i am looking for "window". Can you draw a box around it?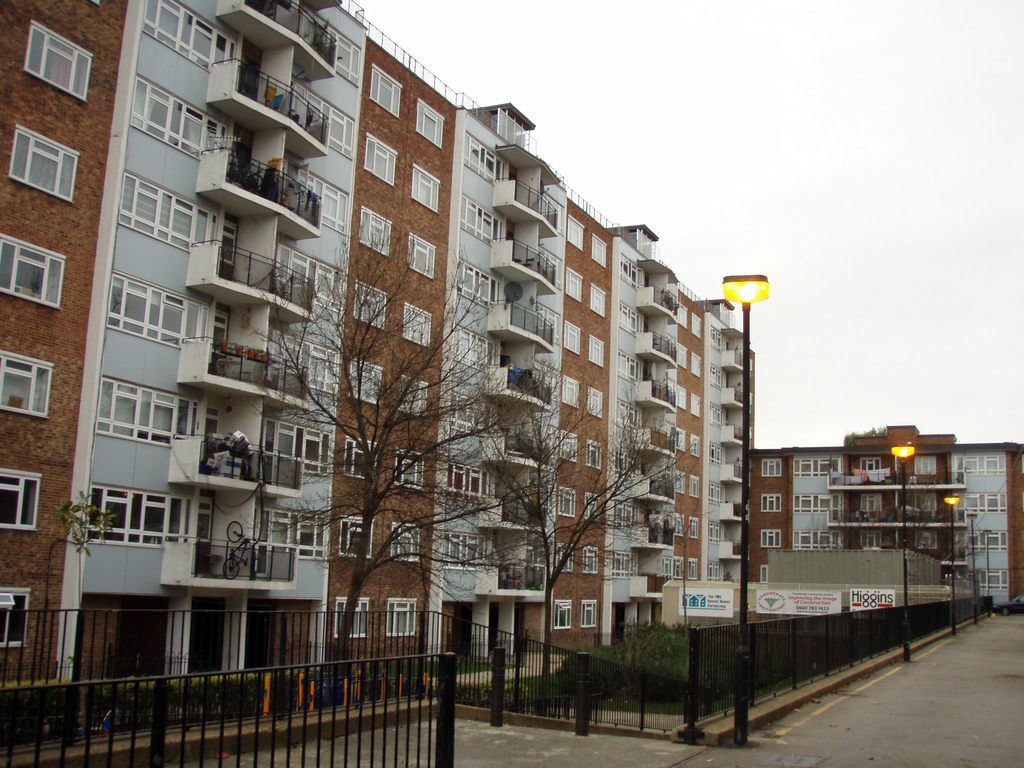
Sure, the bounding box is [left=685, top=516, right=698, bottom=534].
